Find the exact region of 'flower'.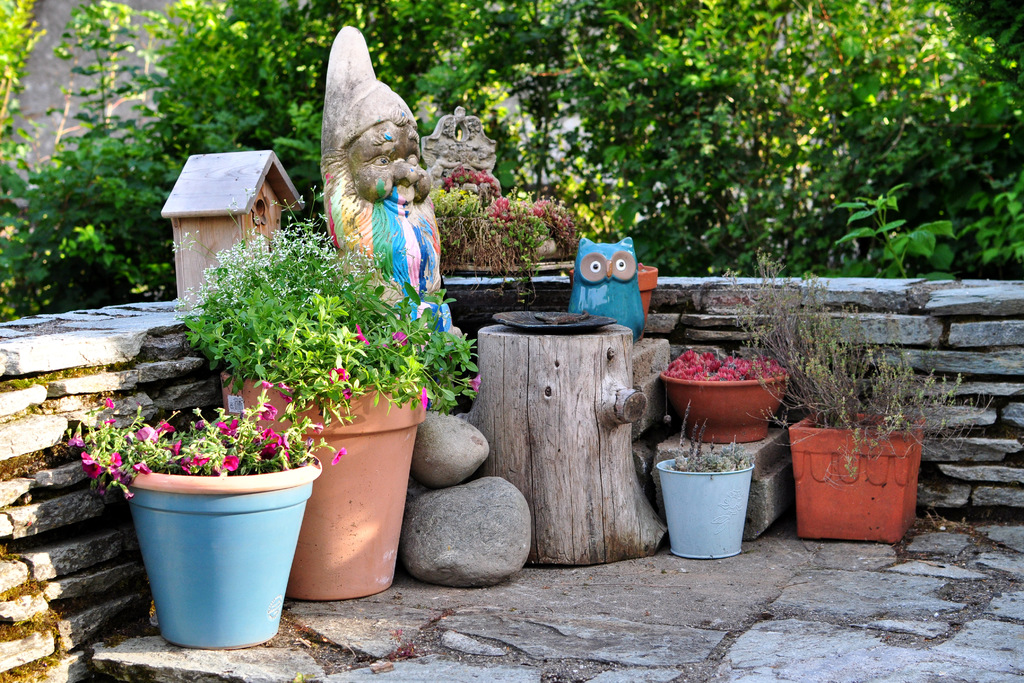
Exact region: BBox(330, 441, 348, 465).
